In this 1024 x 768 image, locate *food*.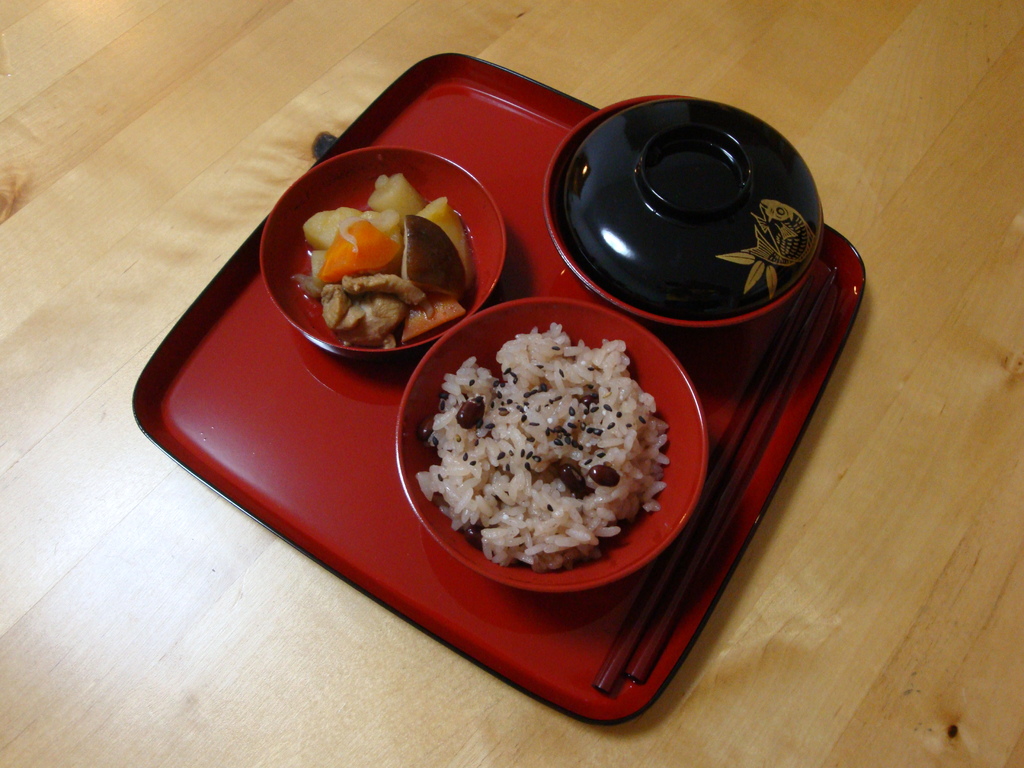
Bounding box: [441,310,686,581].
